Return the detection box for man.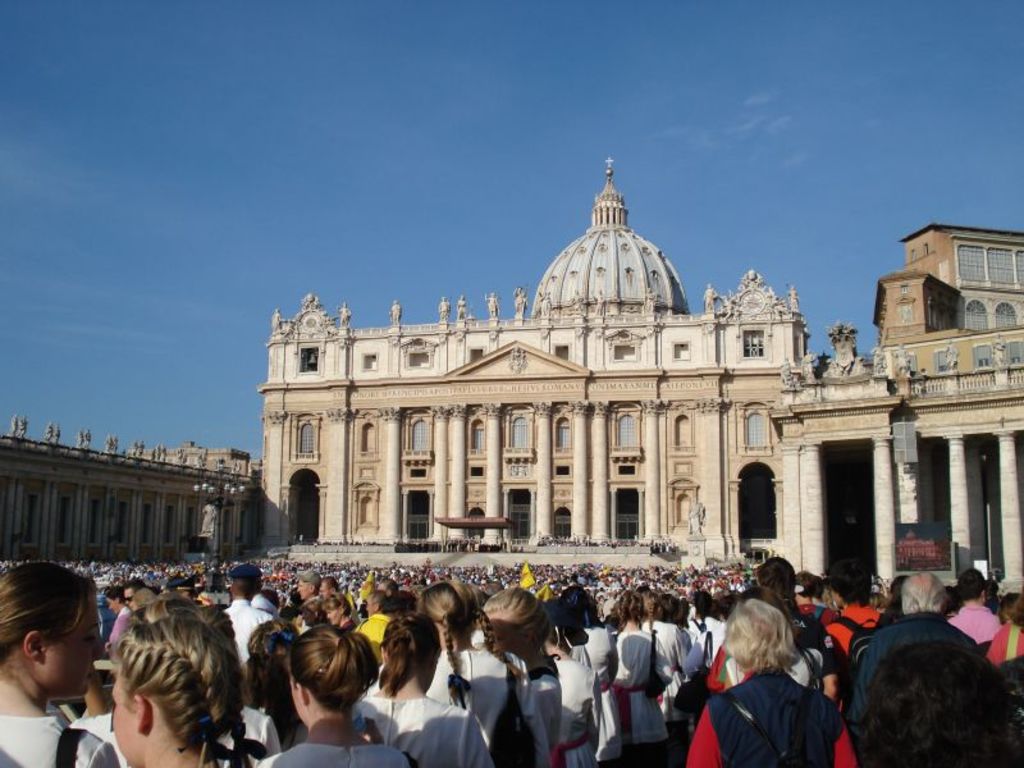
detection(221, 580, 275, 668).
